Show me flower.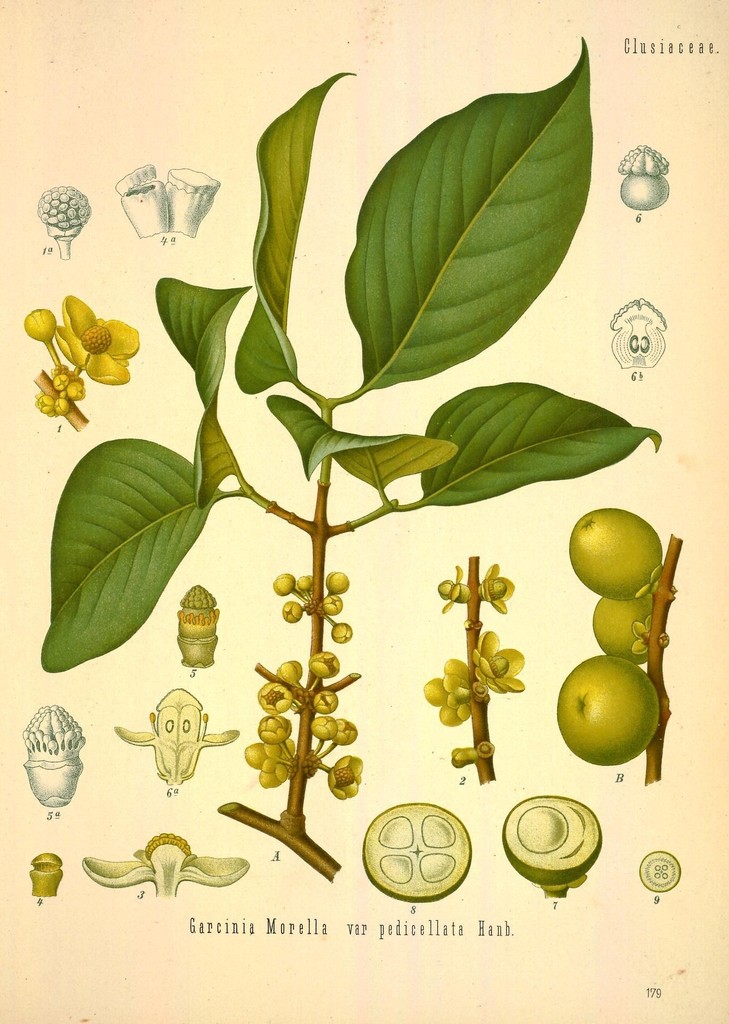
flower is here: crop(452, 749, 479, 767).
